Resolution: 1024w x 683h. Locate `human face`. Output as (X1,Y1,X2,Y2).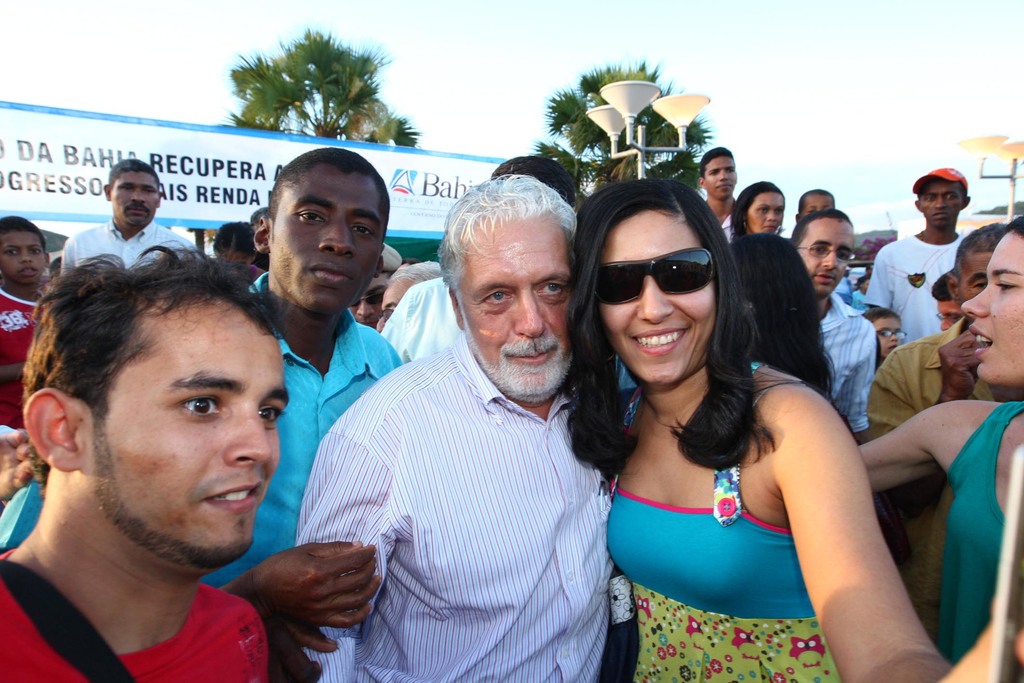
(705,155,736,201).
